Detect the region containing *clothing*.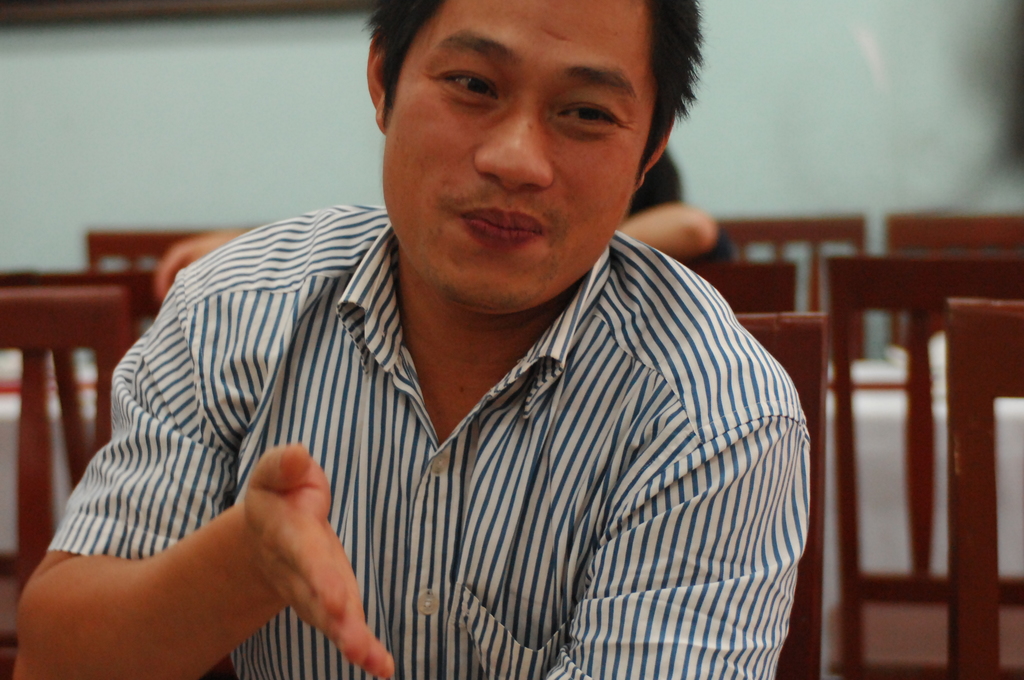
83:145:809:672.
